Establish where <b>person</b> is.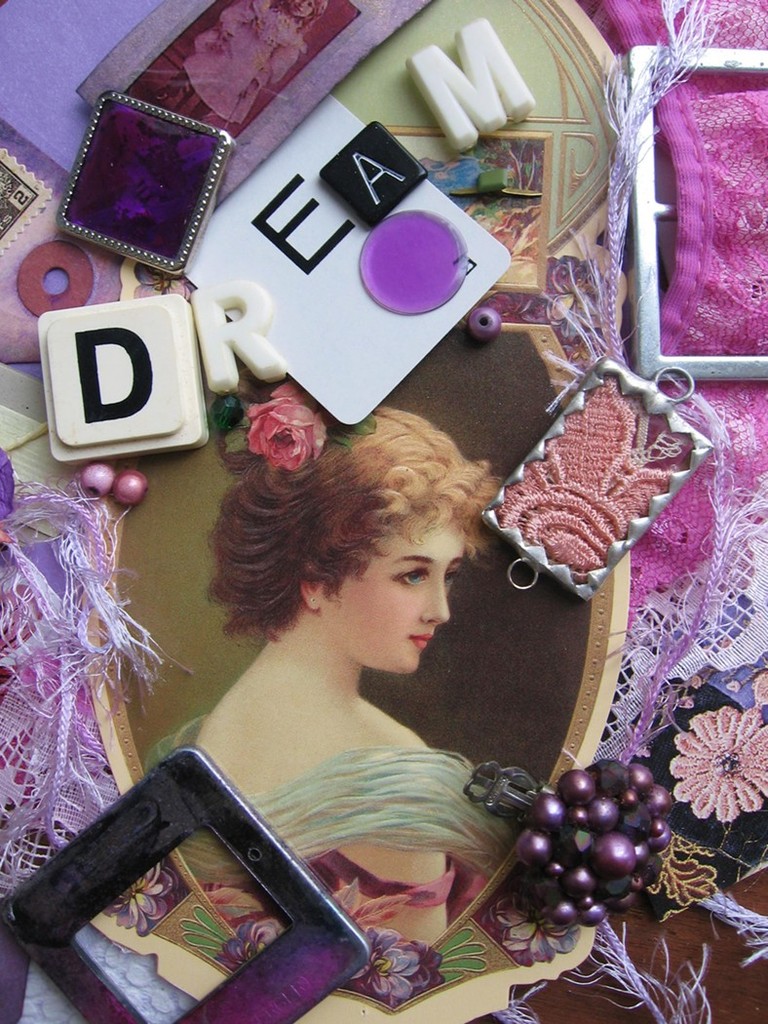
Established at 97,345,619,1010.
